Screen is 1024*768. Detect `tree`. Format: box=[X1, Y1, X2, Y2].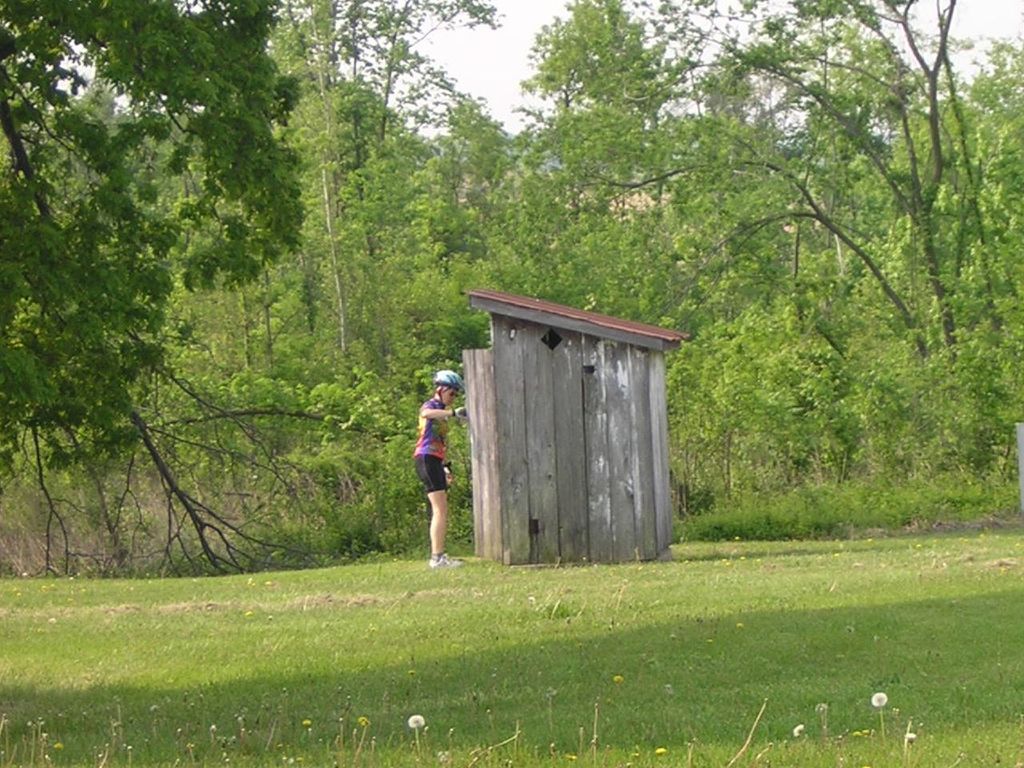
box=[650, 42, 786, 319].
